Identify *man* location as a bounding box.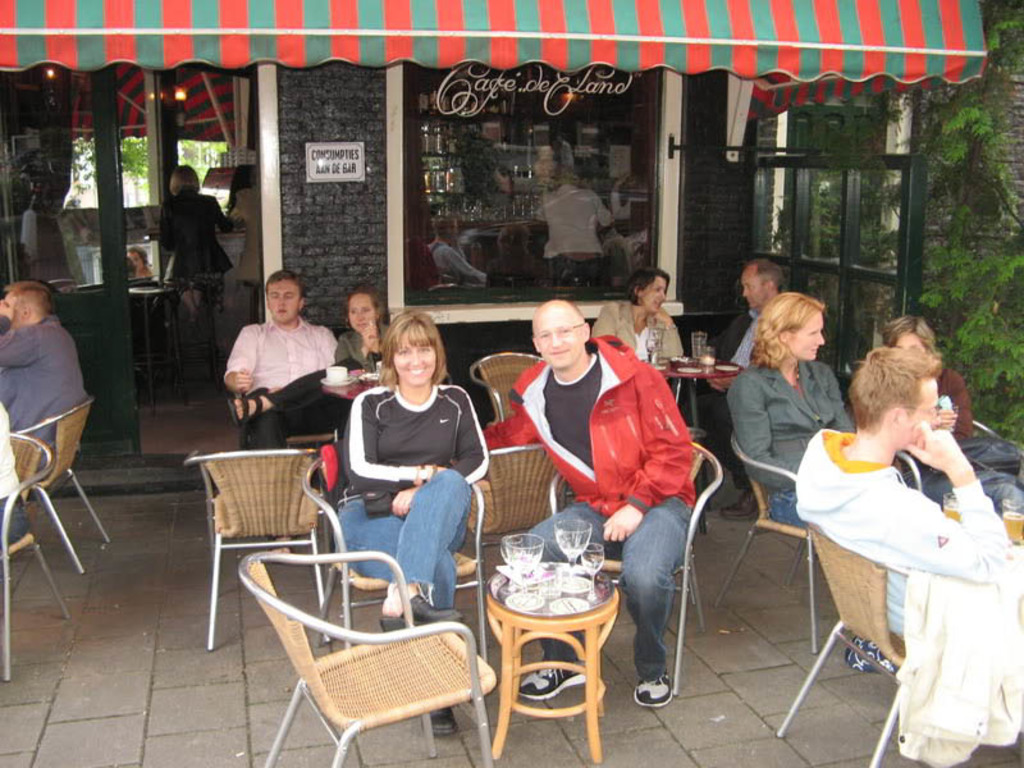
detection(207, 276, 342, 448).
